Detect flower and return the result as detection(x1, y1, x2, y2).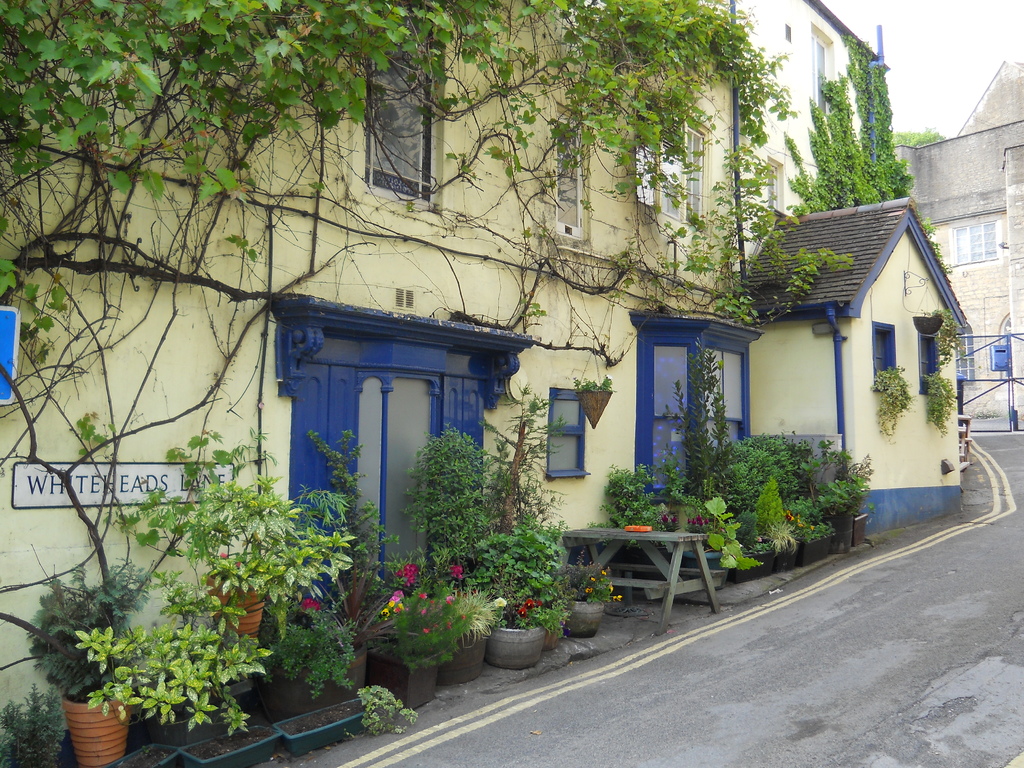
detection(662, 514, 670, 522).
